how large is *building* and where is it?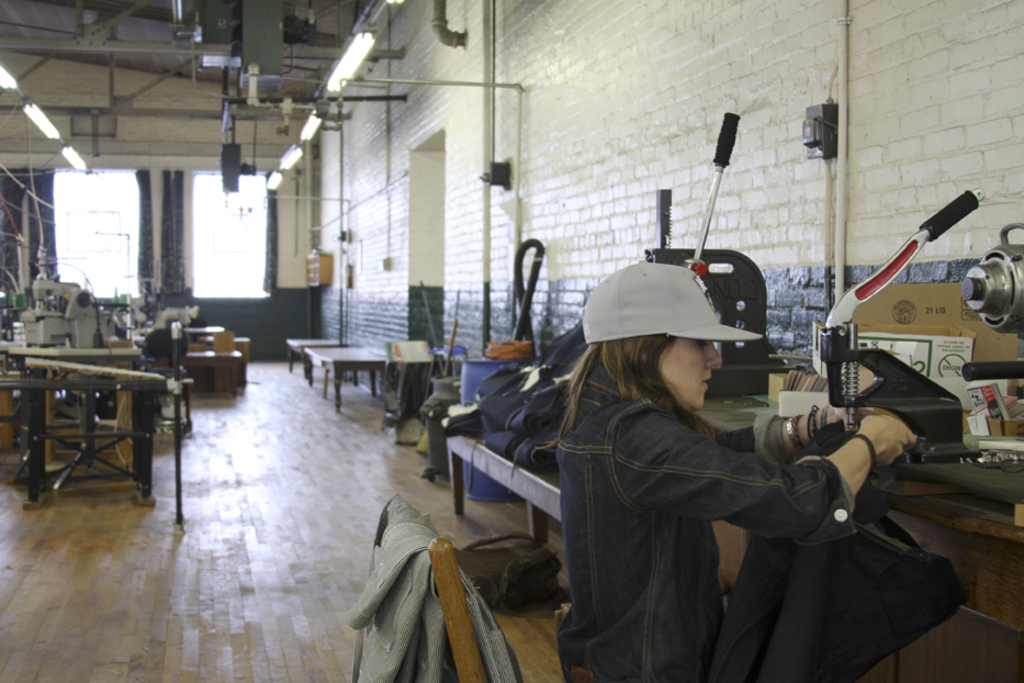
Bounding box: left=2, top=0, right=1023, bottom=680.
